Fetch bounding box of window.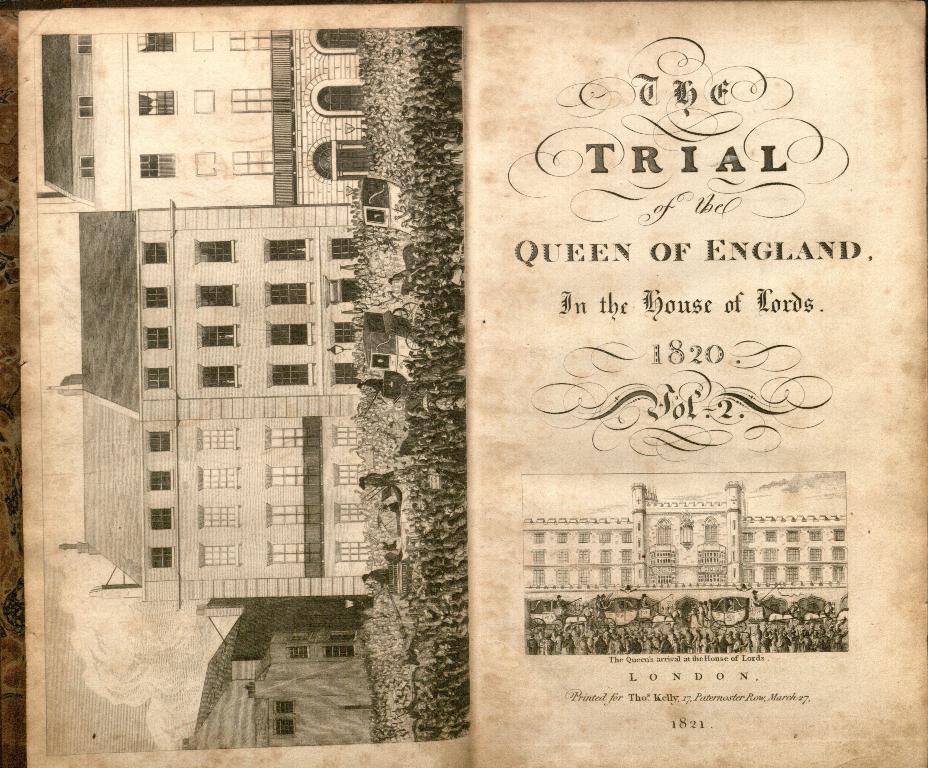
Bbox: [143, 364, 172, 392].
